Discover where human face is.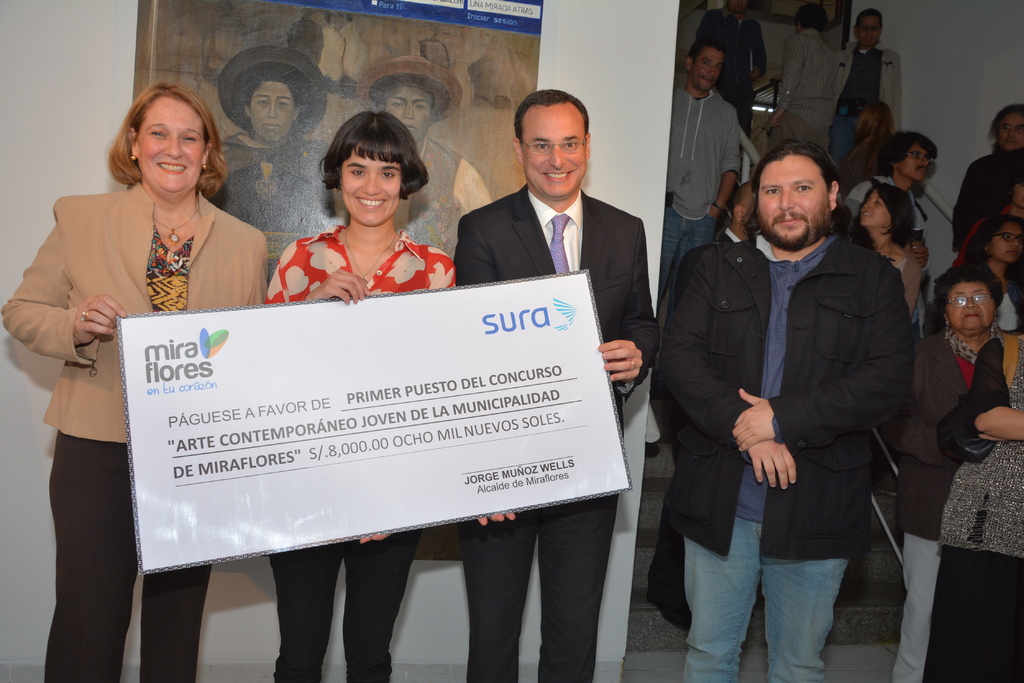
Discovered at 342, 147, 412, 229.
